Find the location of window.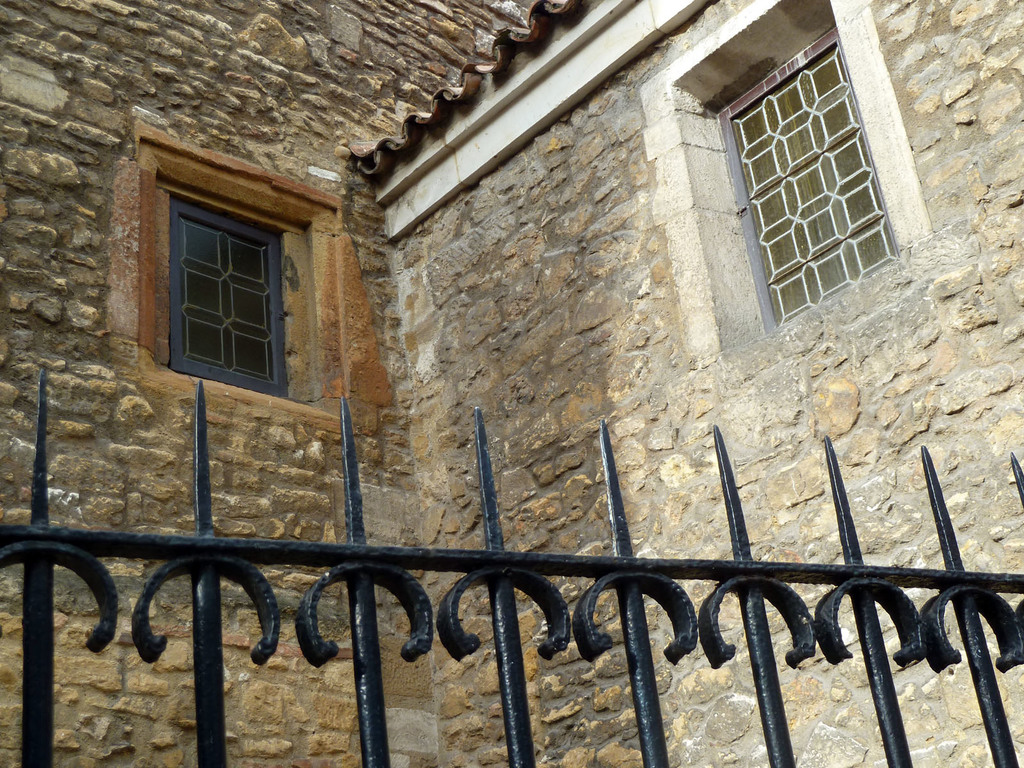
Location: 168/200/283/399.
